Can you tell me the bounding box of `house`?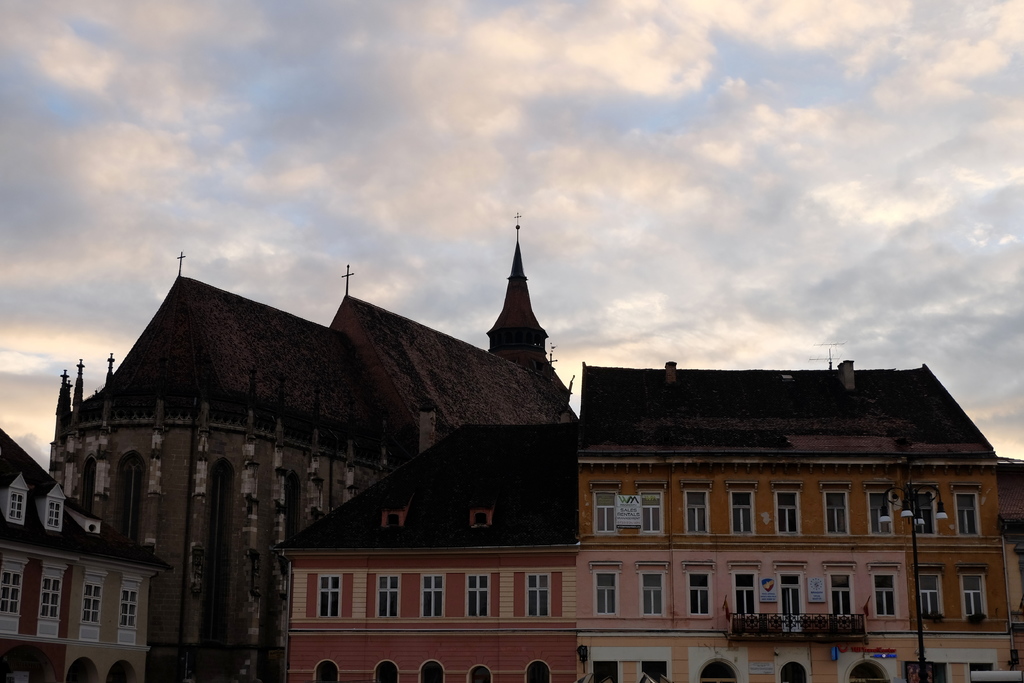
box=[988, 458, 1021, 677].
